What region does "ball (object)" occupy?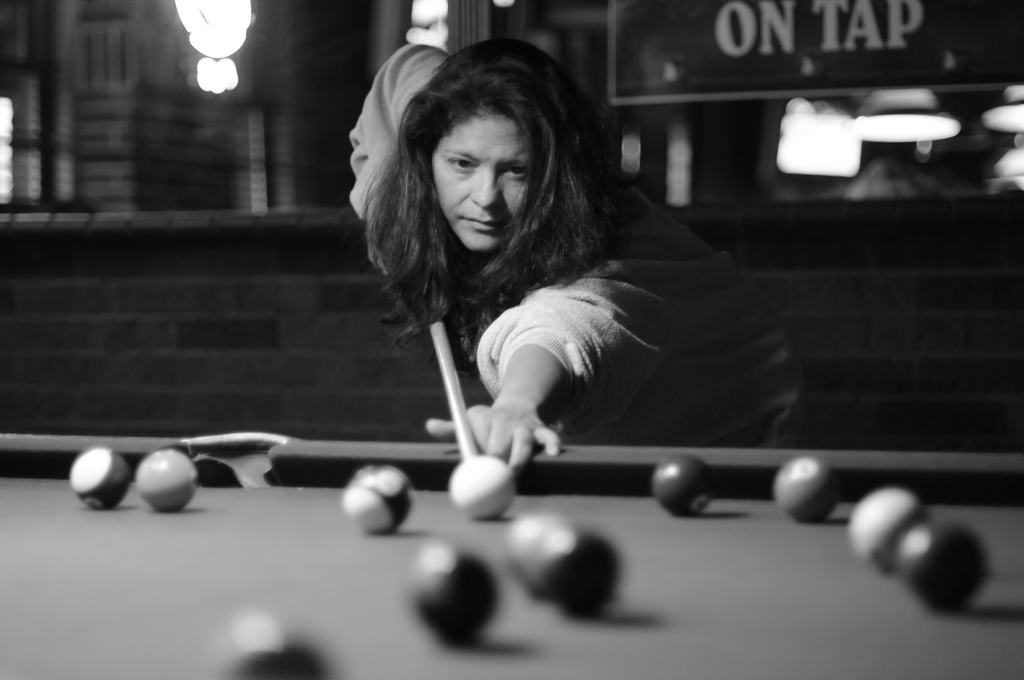
bbox=[507, 516, 561, 596].
